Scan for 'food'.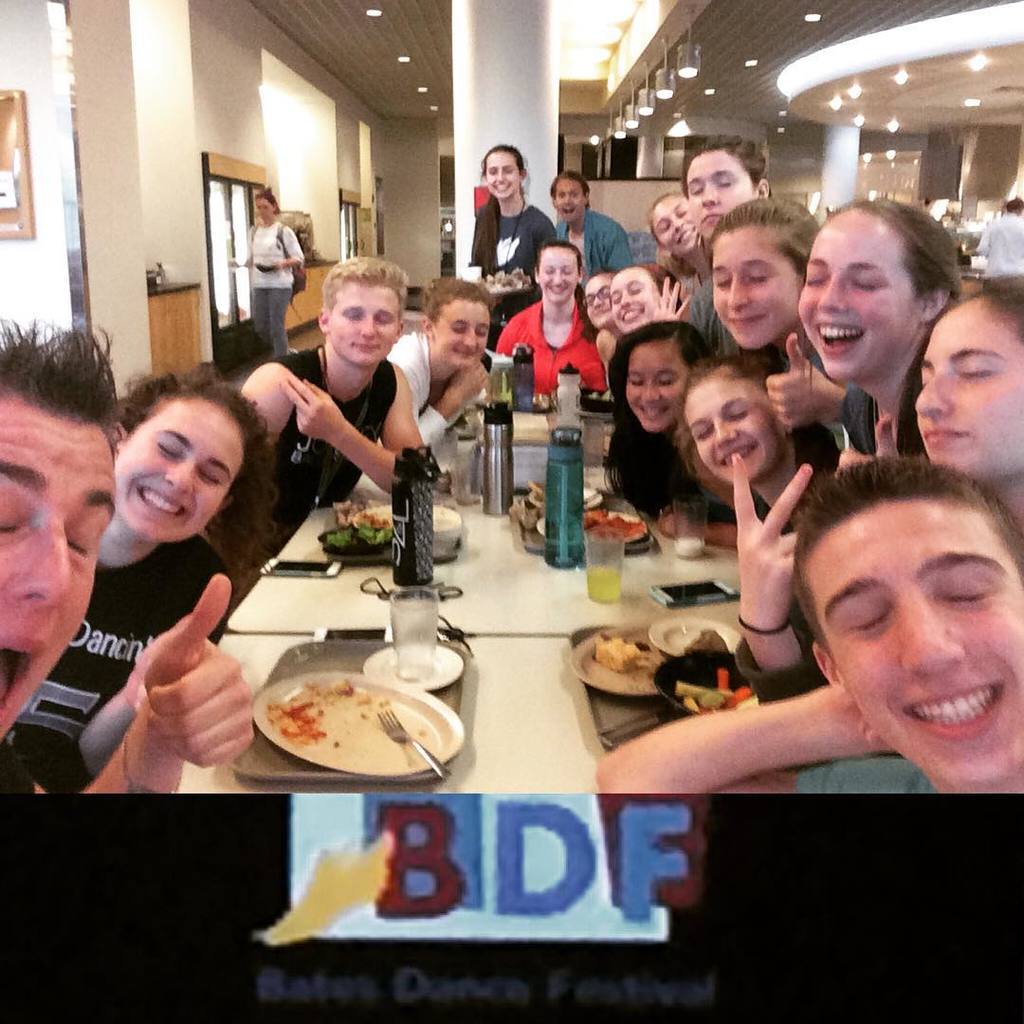
Scan result: 584/506/651/543.
